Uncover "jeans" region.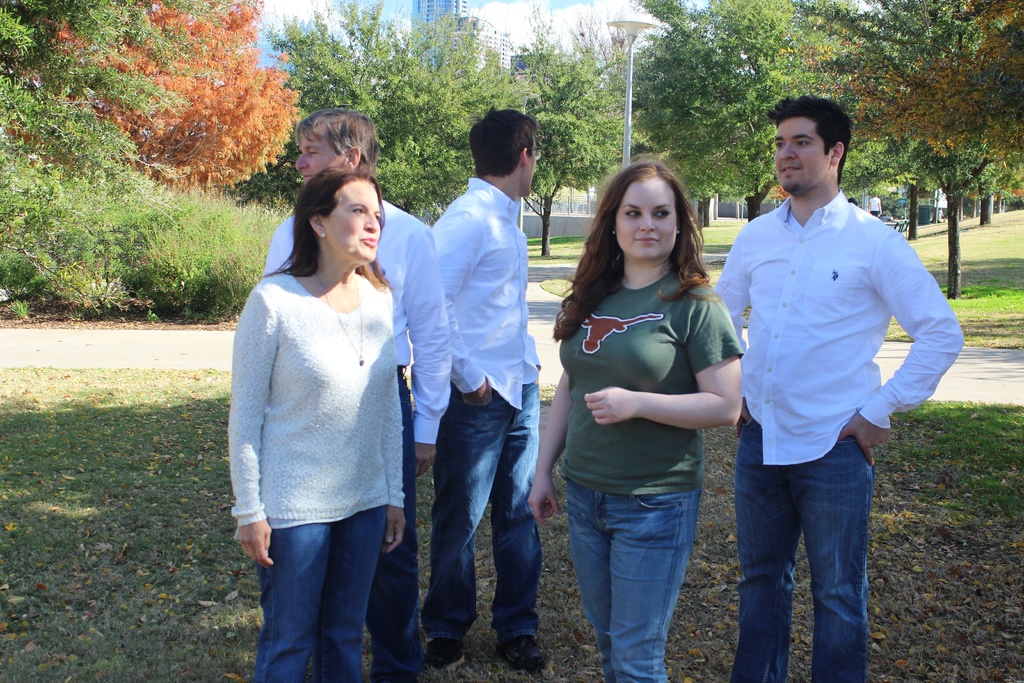
Uncovered: crop(560, 481, 707, 682).
